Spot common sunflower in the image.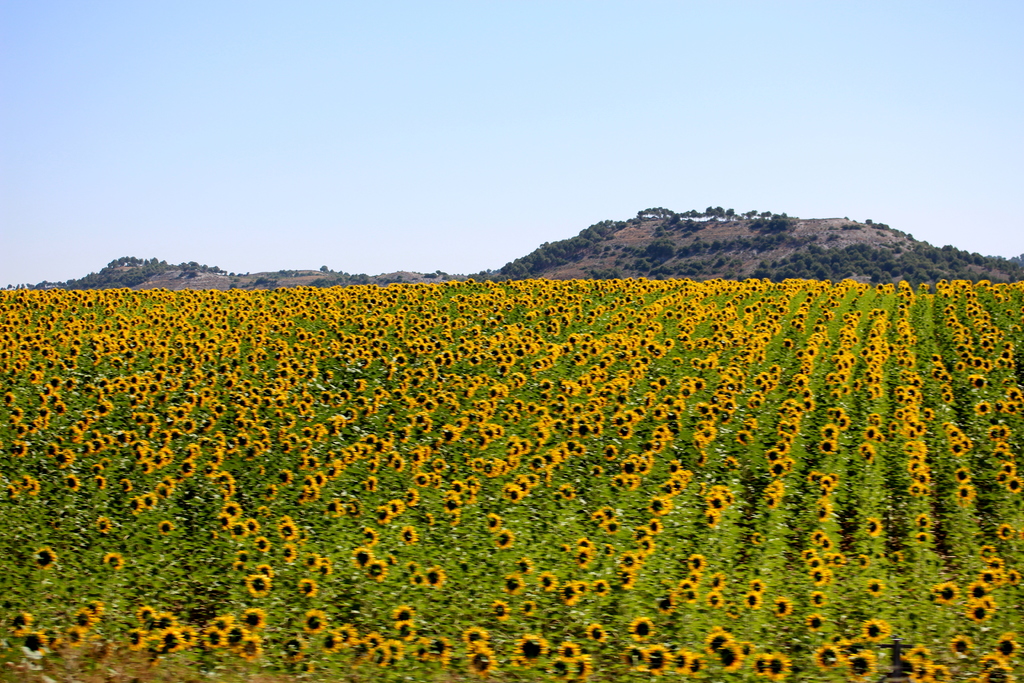
common sunflower found at [left=765, top=650, right=784, bottom=678].
